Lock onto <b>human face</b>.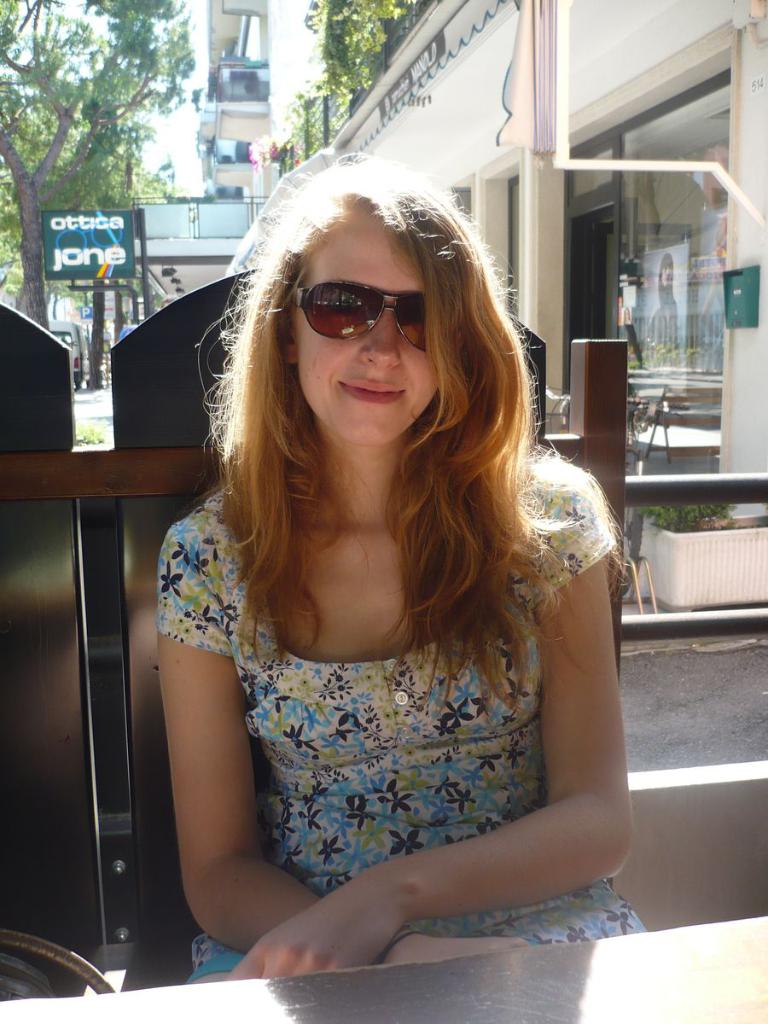
Locked: <region>300, 214, 436, 449</region>.
